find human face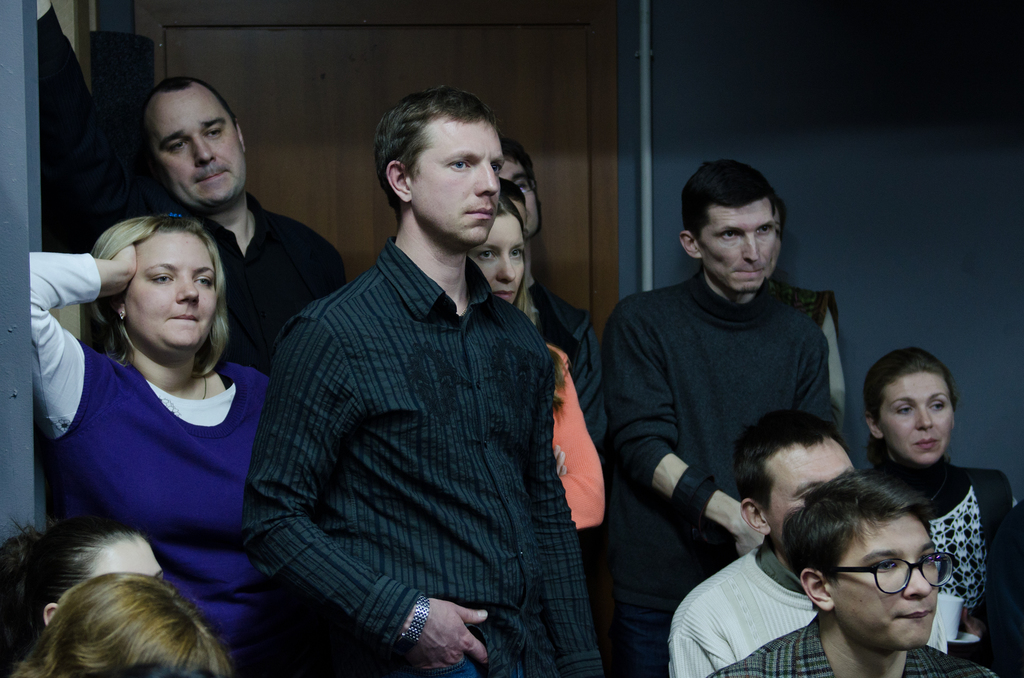
(left=469, top=210, right=529, bottom=290)
